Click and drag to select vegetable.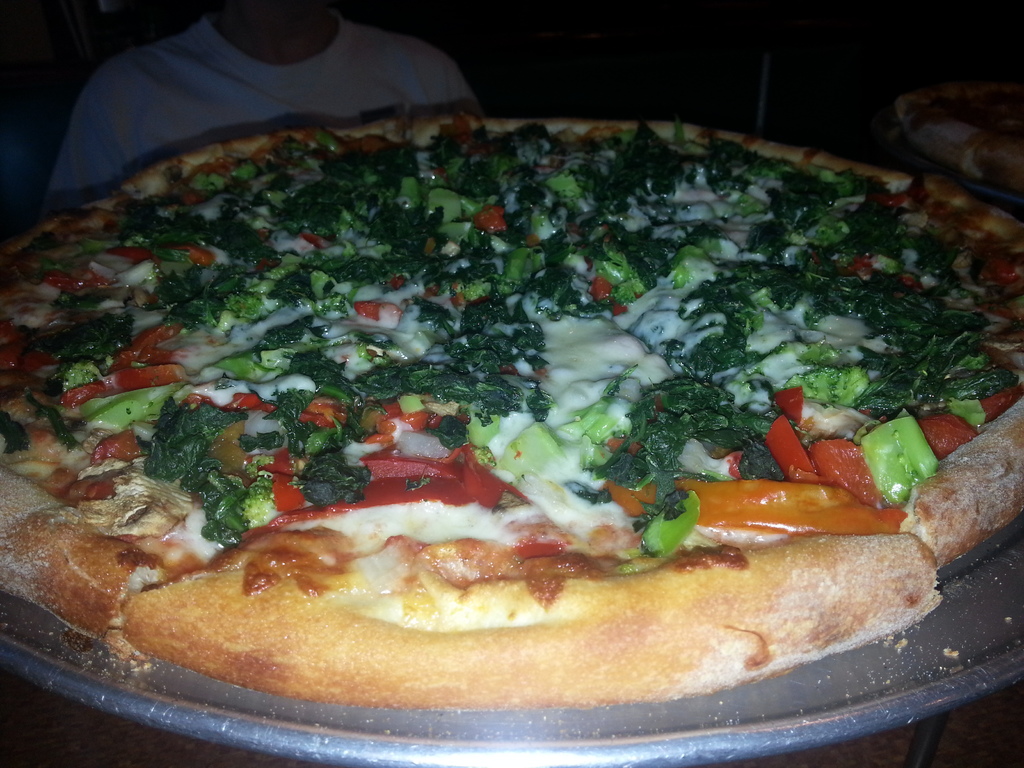
Selection: 762, 417, 813, 486.
